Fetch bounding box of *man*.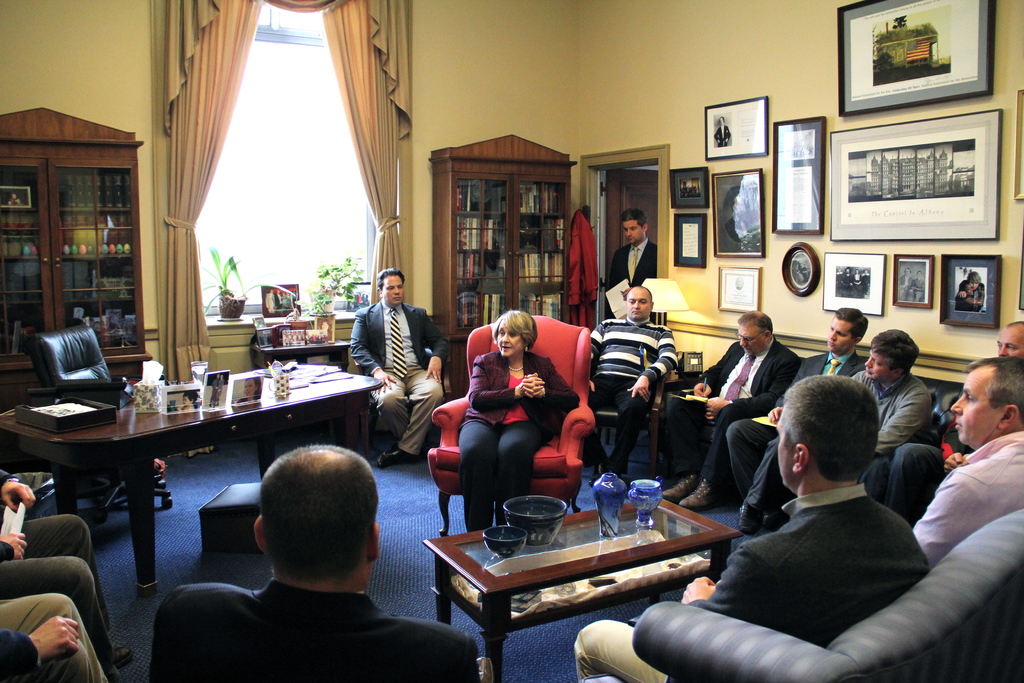
Bbox: BBox(837, 267, 844, 275).
